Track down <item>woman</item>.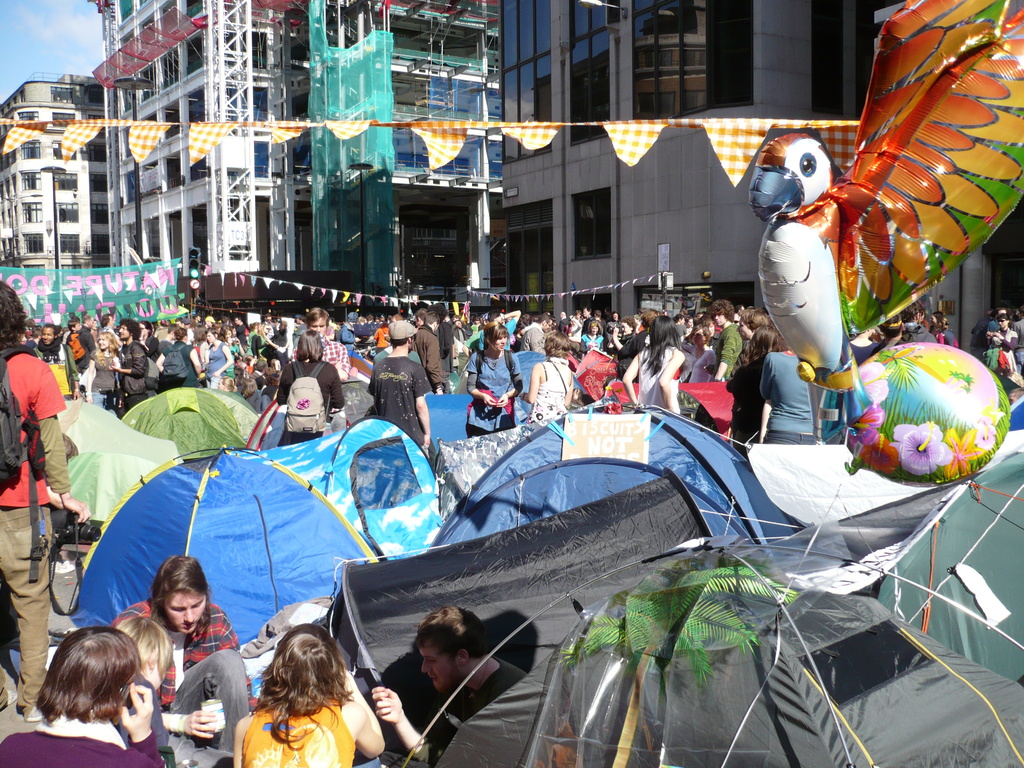
Tracked to 82, 333, 122, 410.
